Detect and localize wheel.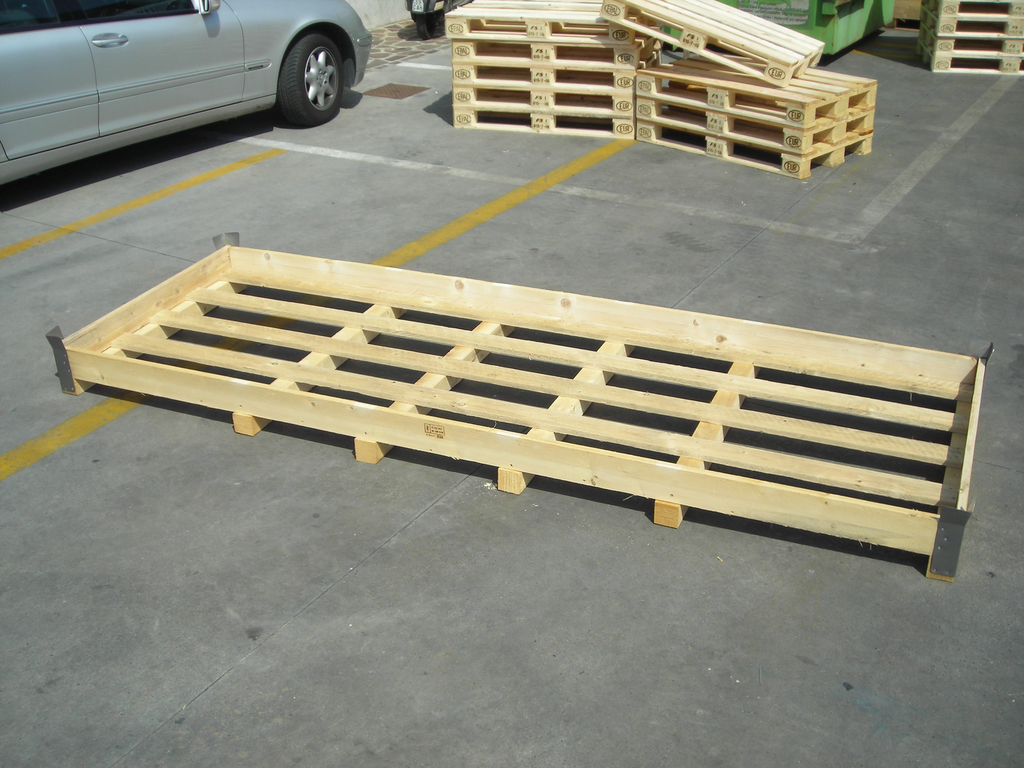
Localized at box=[417, 13, 440, 36].
